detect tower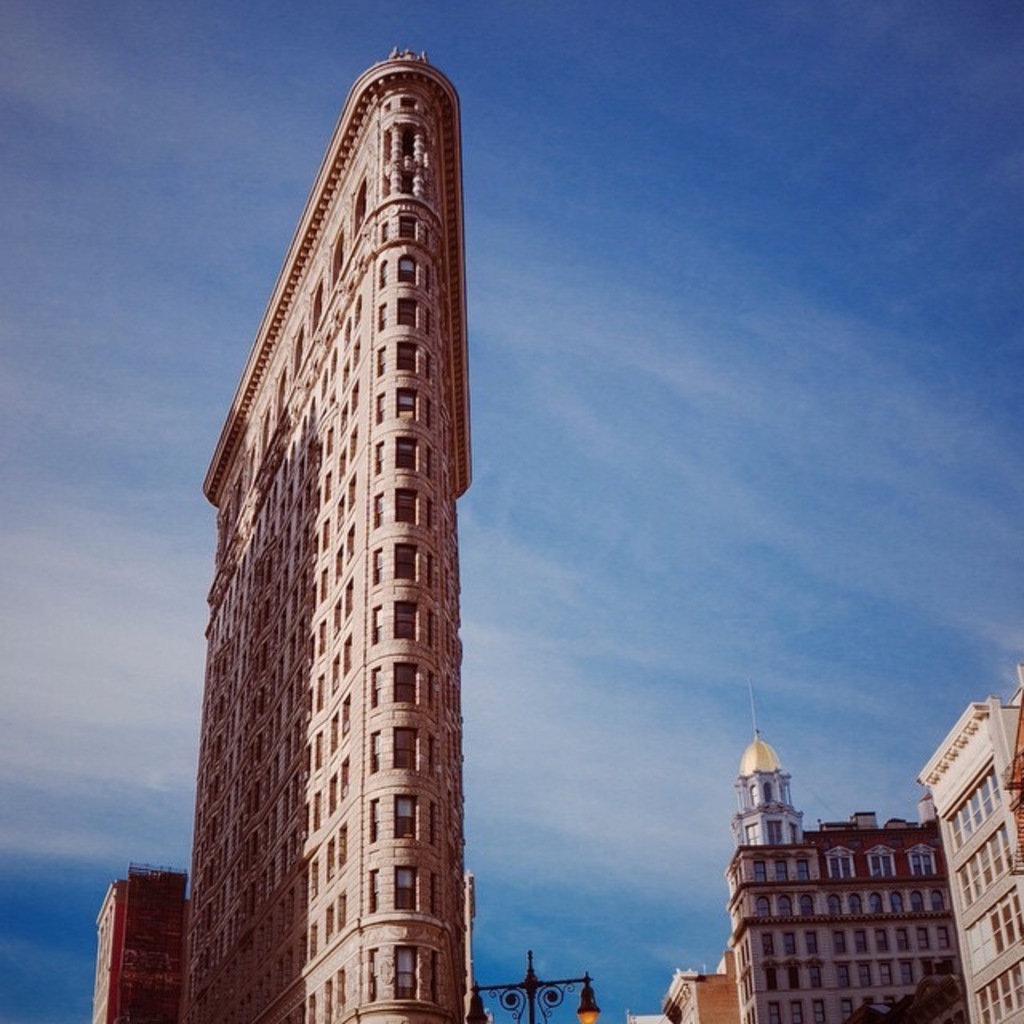
crop(166, 29, 528, 1023)
